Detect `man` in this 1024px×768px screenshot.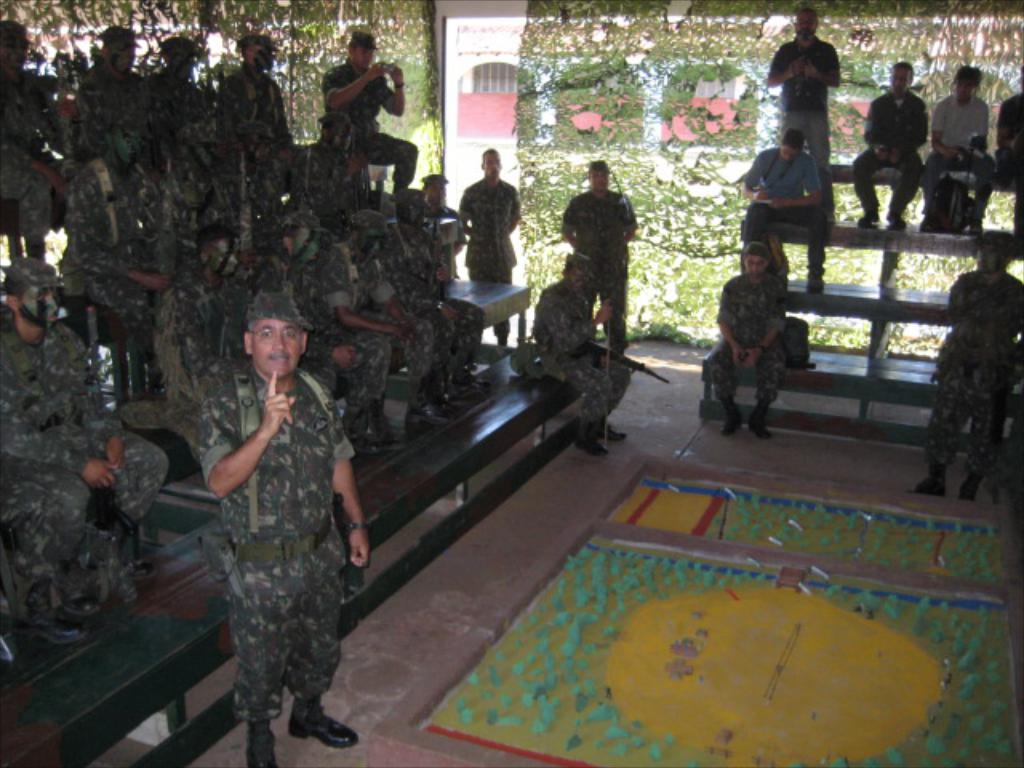
Detection: 706/240/789/438.
